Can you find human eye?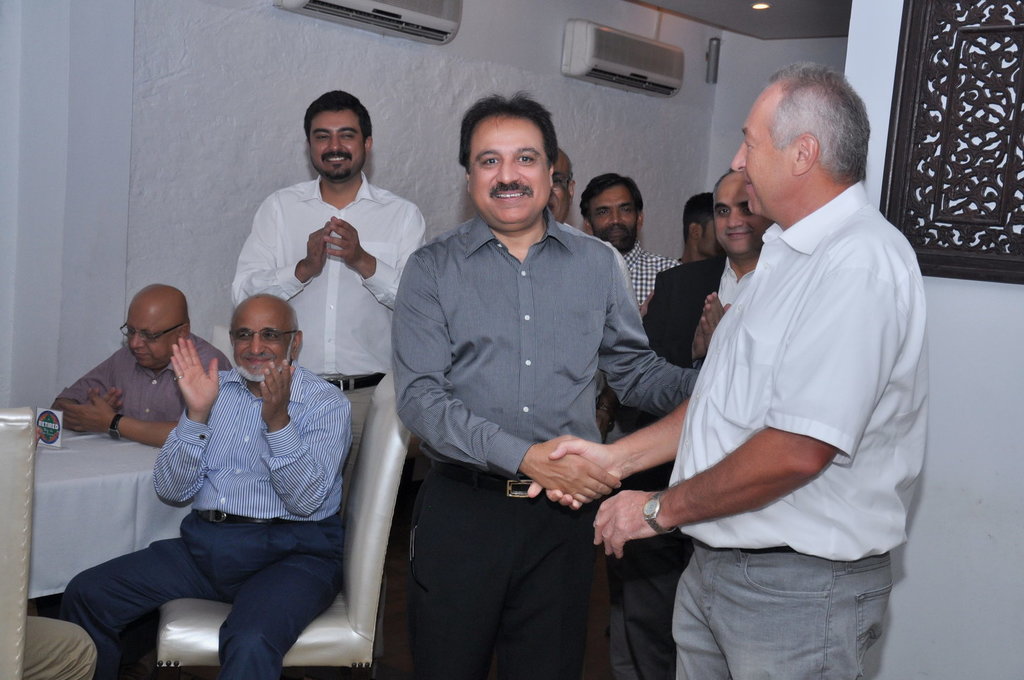
Yes, bounding box: pyautogui.locateOnScreen(597, 209, 609, 216).
